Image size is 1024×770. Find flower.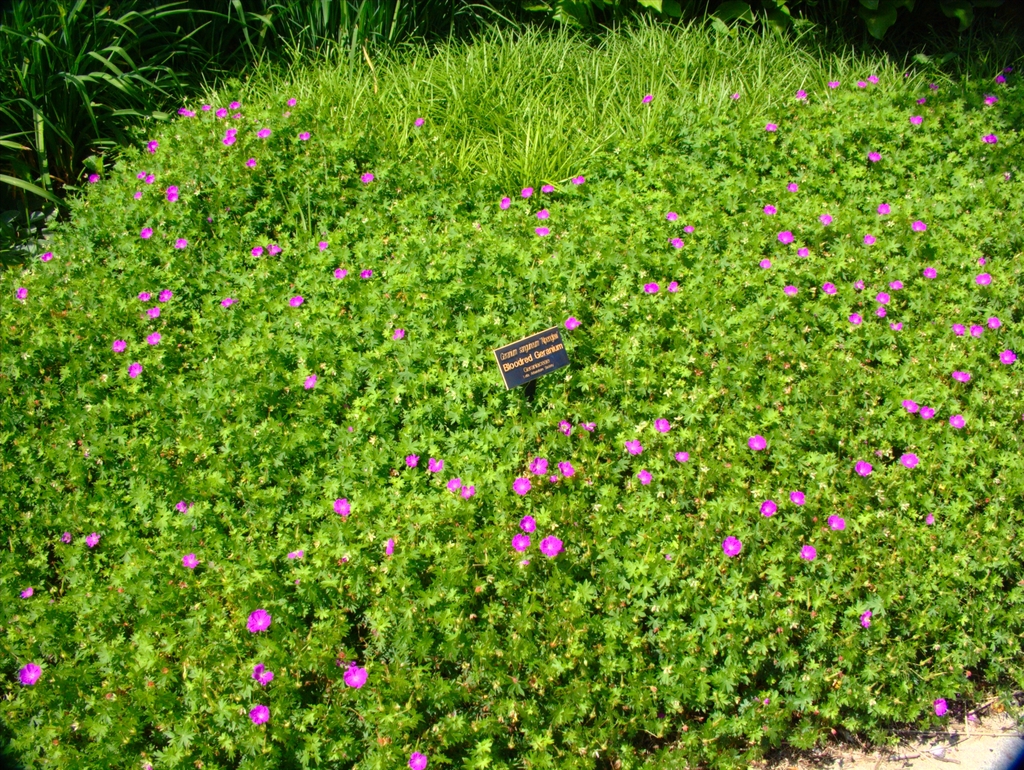
crop(509, 531, 530, 553).
